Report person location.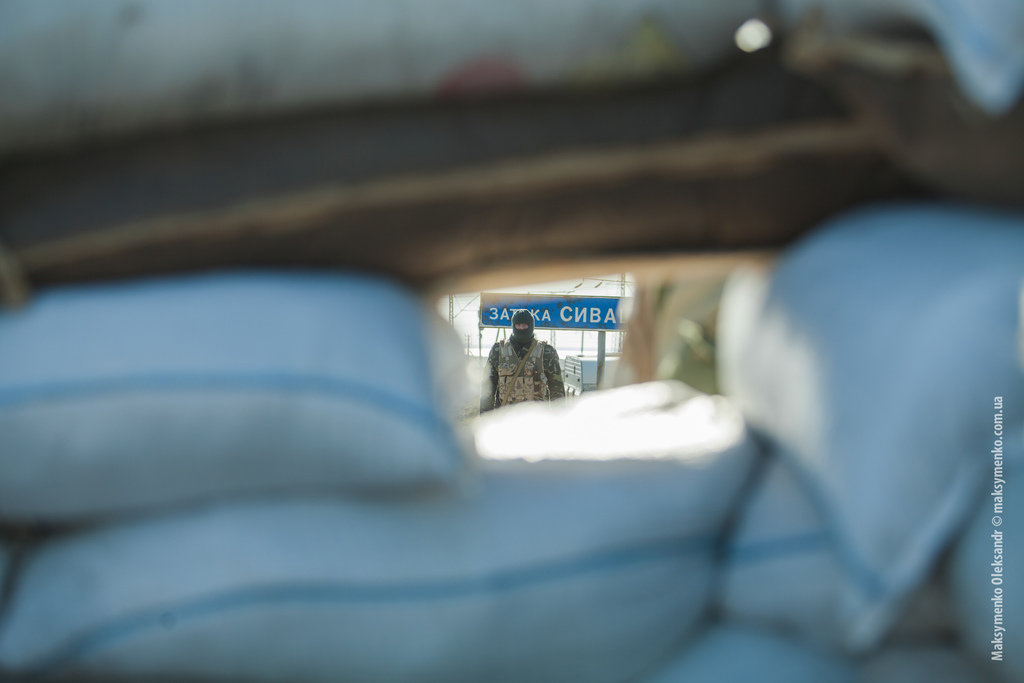
Report: Rect(479, 309, 568, 409).
